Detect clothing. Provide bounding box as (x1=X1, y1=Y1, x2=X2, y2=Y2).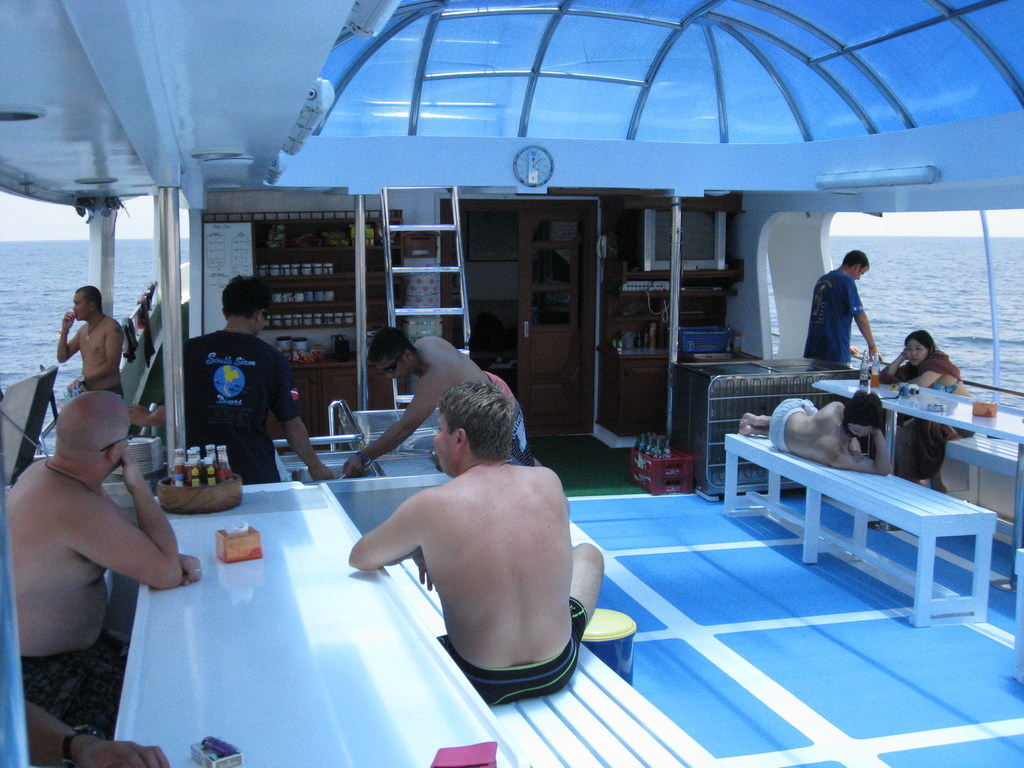
(x1=484, y1=373, x2=534, y2=468).
